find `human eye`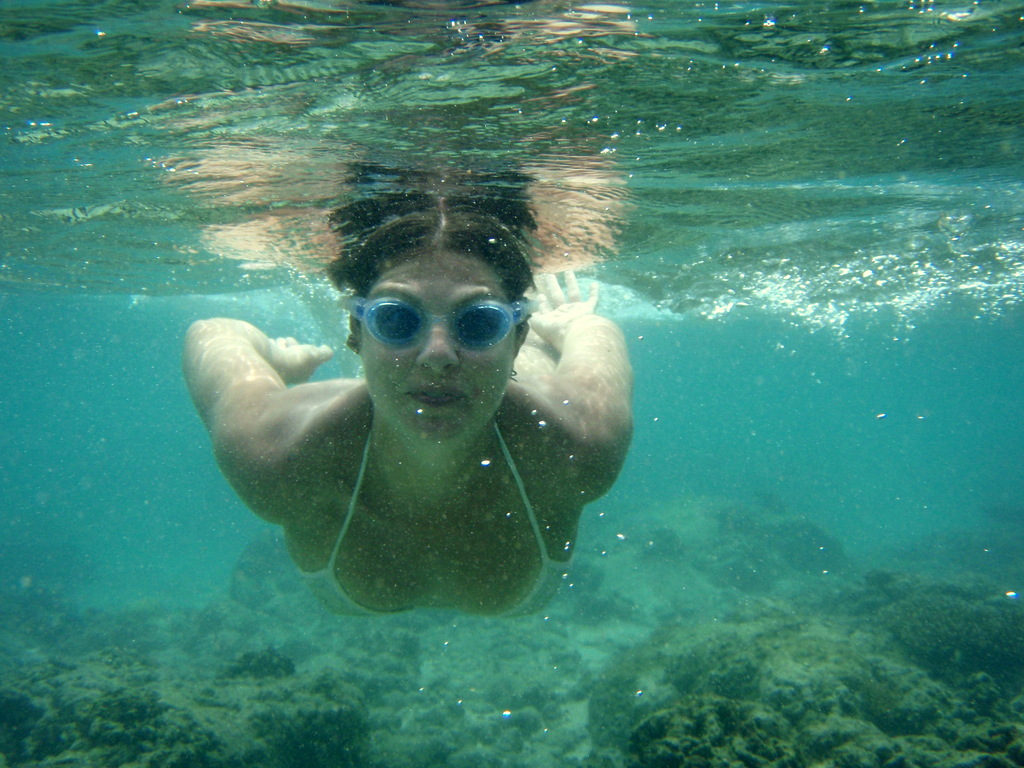
bbox=(464, 312, 496, 332)
